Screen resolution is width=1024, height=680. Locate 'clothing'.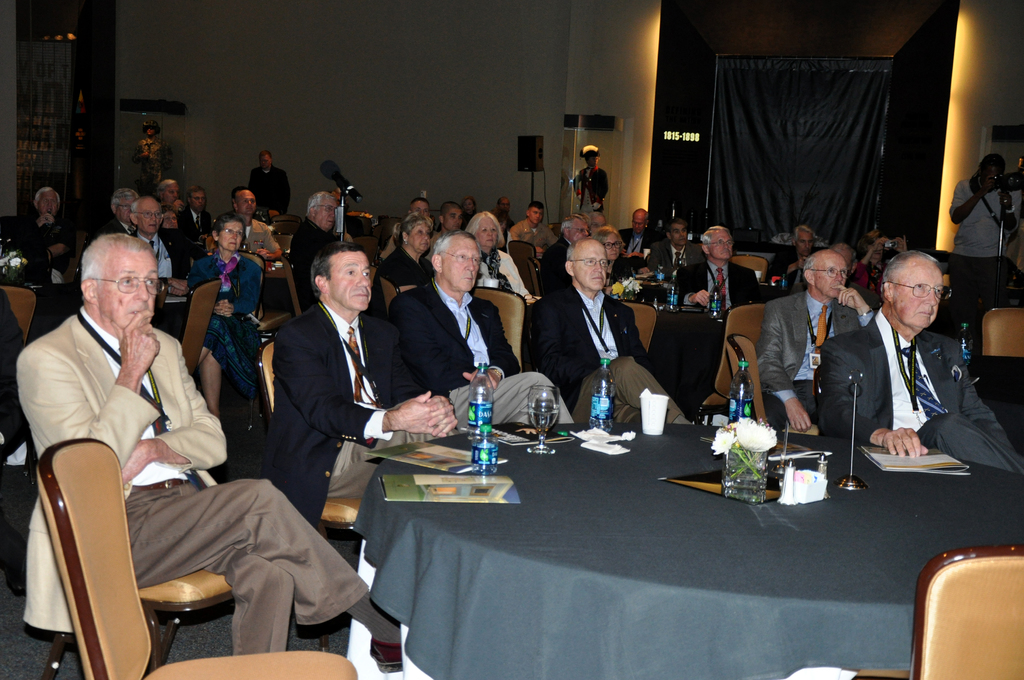
<region>506, 215, 557, 251</region>.
